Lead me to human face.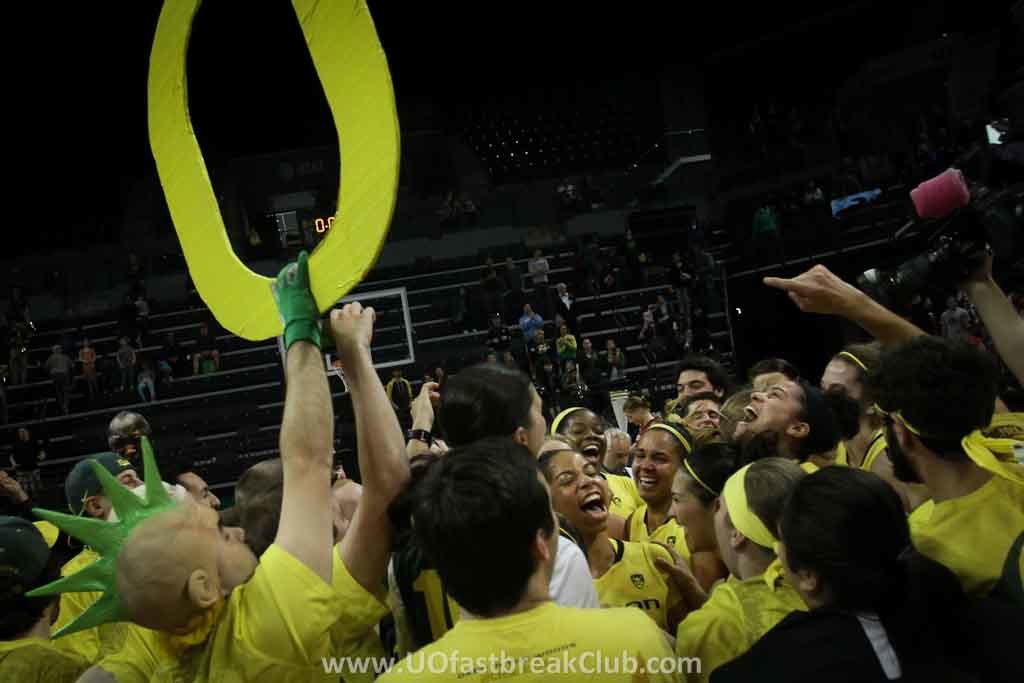
Lead to [818, 352, 863, 410].
